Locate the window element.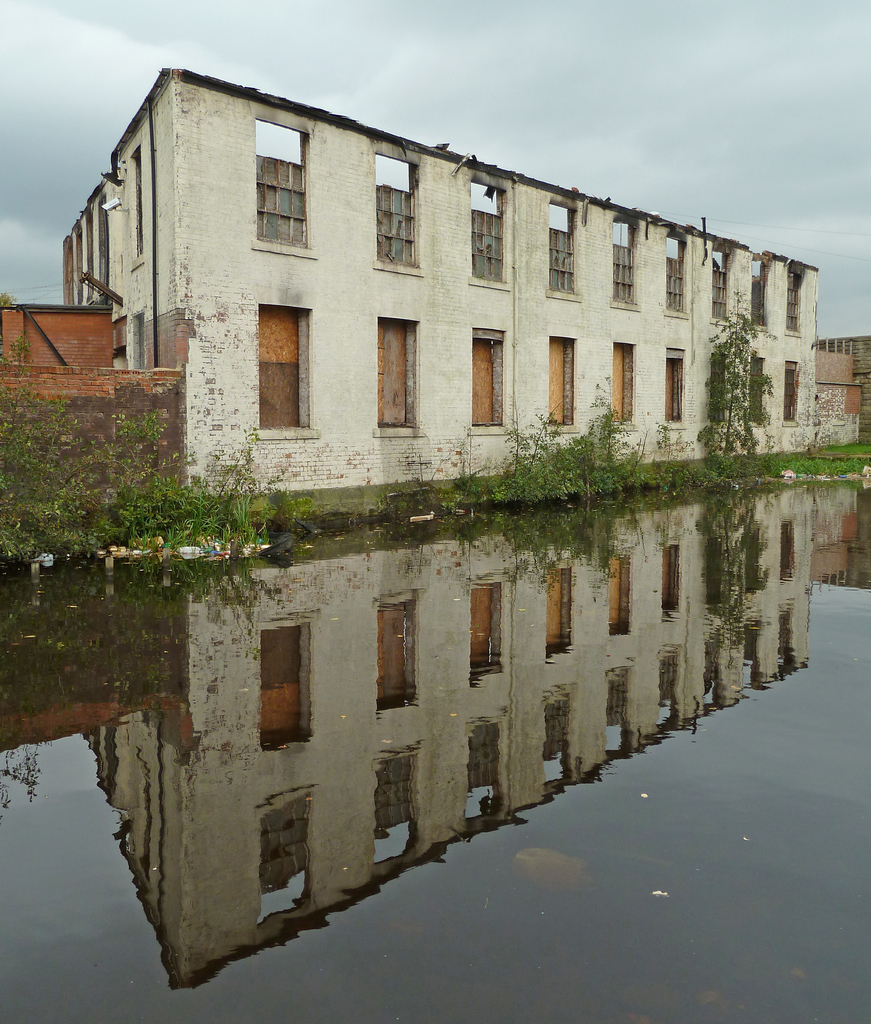
Element bbox: crop(254, 308, 305, 433).
